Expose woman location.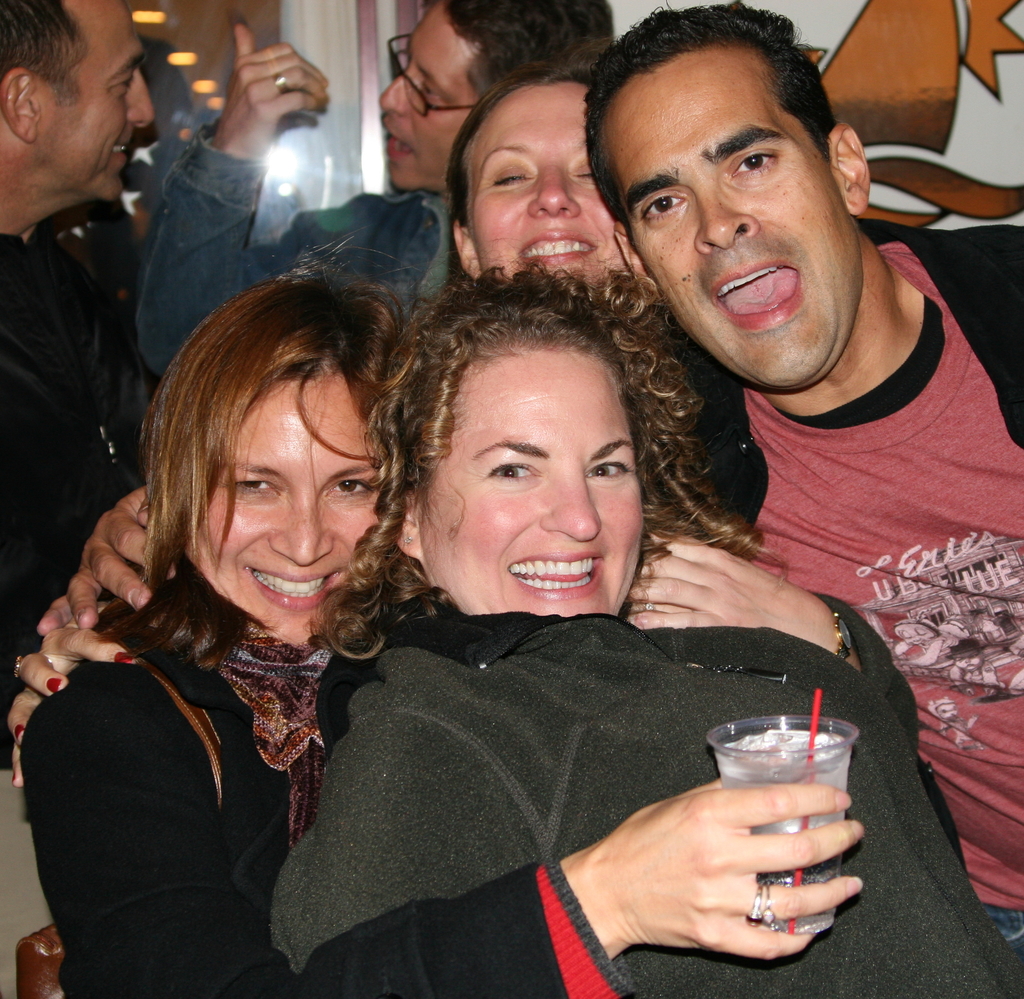
Exposed at <box>20,220,861,998</box>.
